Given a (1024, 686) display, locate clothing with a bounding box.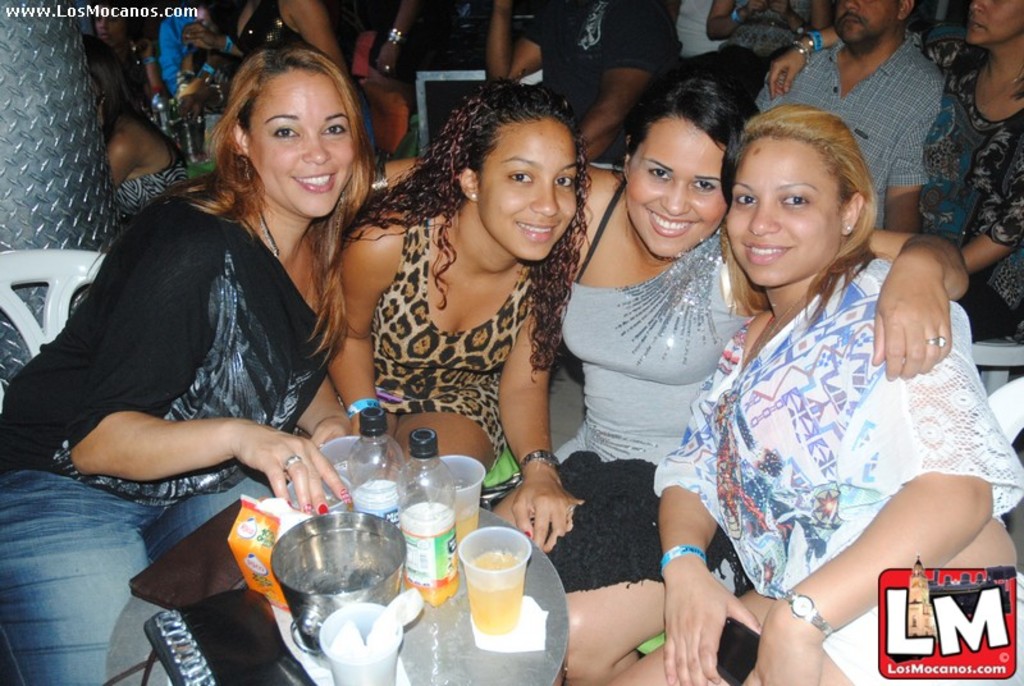
Located: x1=44, y1=140, x2=366, y2=540.
